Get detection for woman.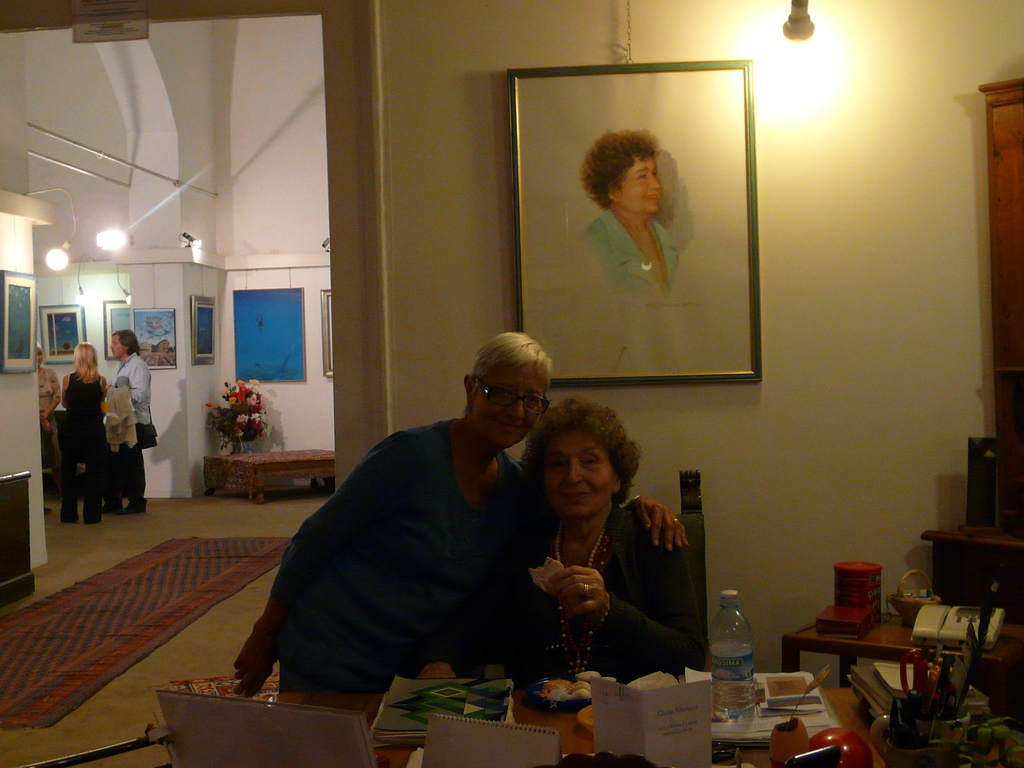
Detection: [224,324,696,693].
